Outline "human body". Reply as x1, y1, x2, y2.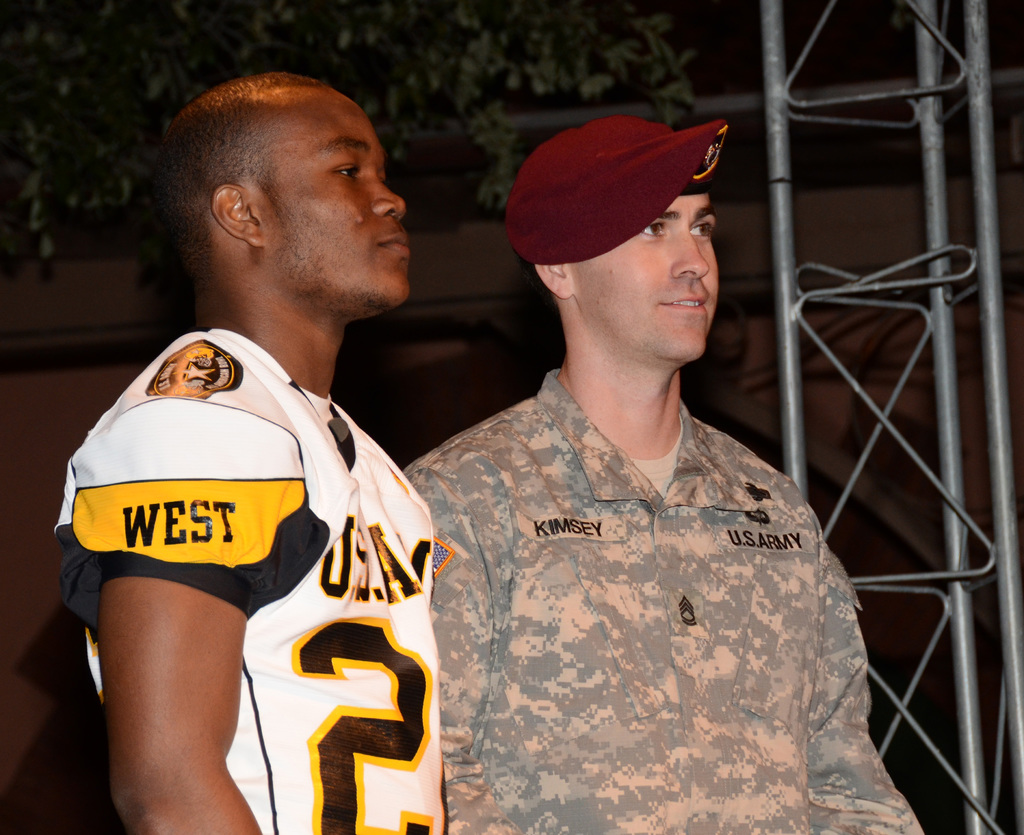
401, 352, 922, 834.
